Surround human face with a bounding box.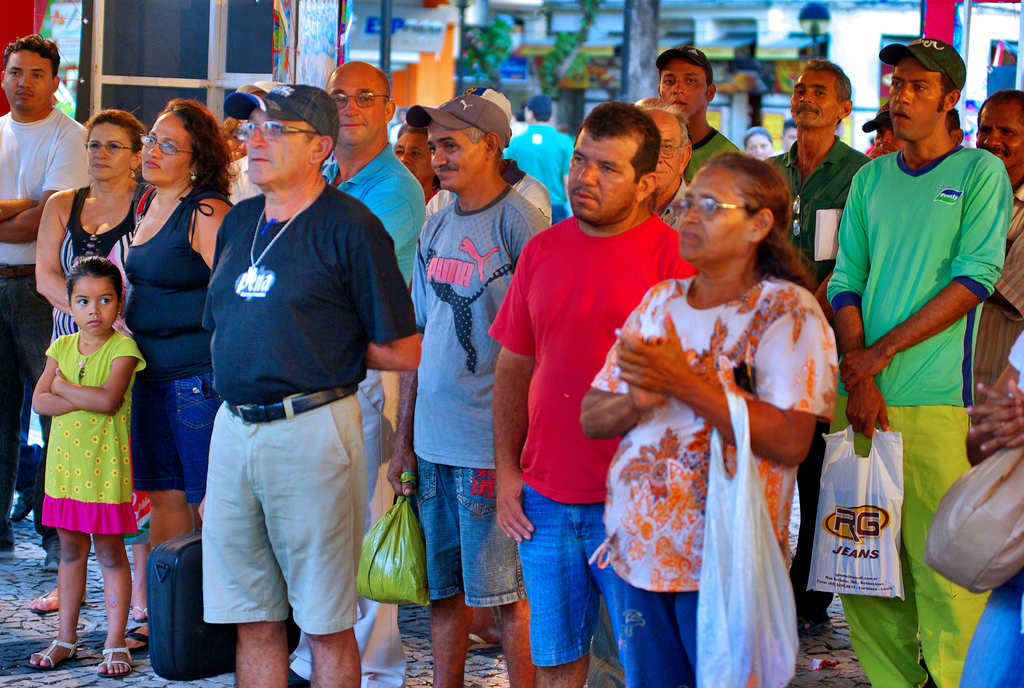
<bbox>662, 58, 707, 111</bbox>.
